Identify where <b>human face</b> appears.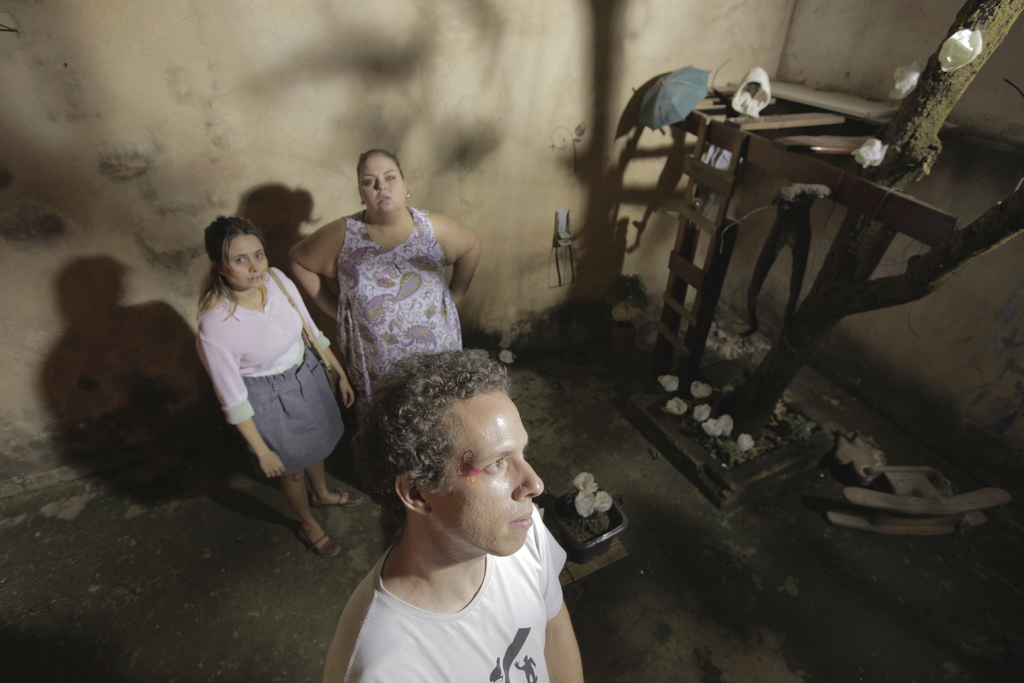
Appears at Rect(363, 159, 404, 217).
